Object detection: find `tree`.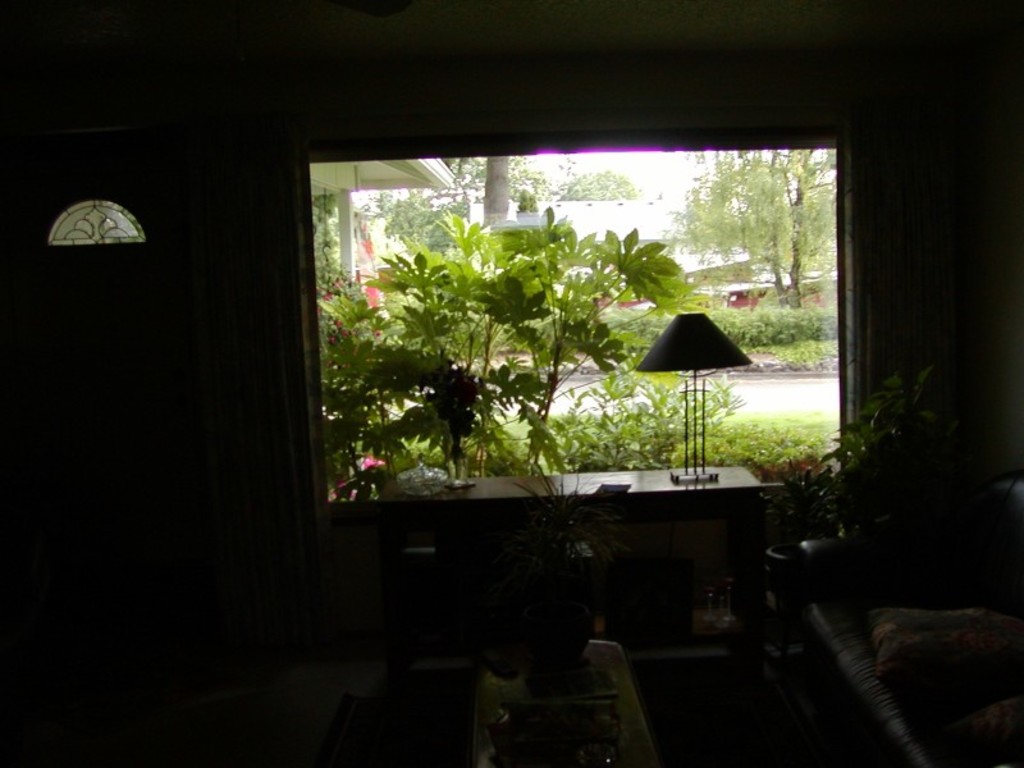
BBox(310, 195, 684, 481).
